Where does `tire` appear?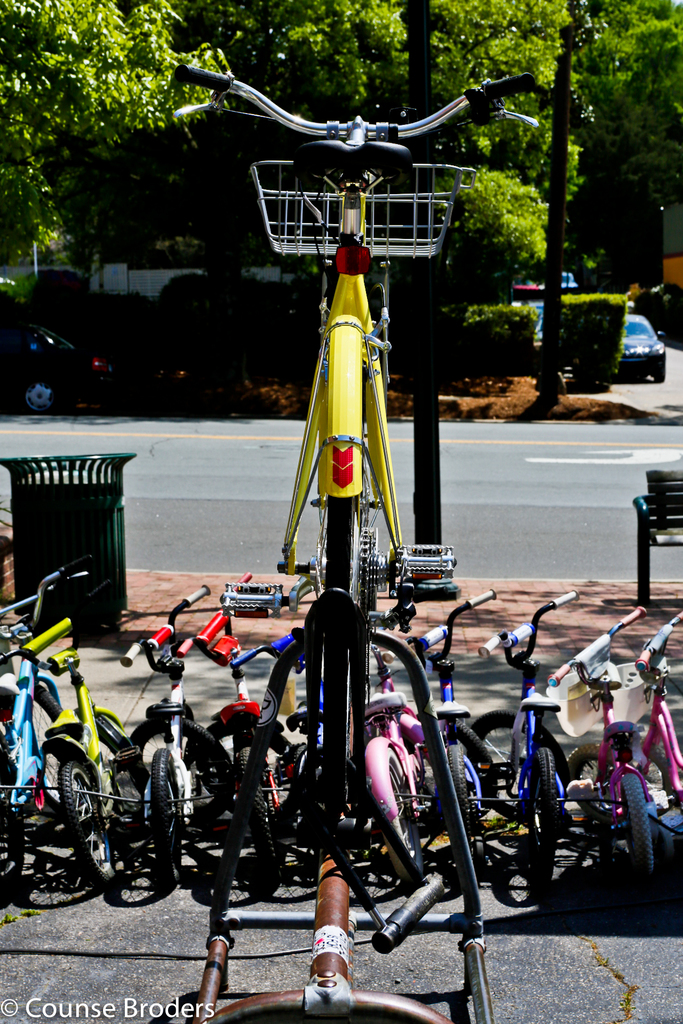
Appears at x1=20, y1=376, x2=58, y2=415.
